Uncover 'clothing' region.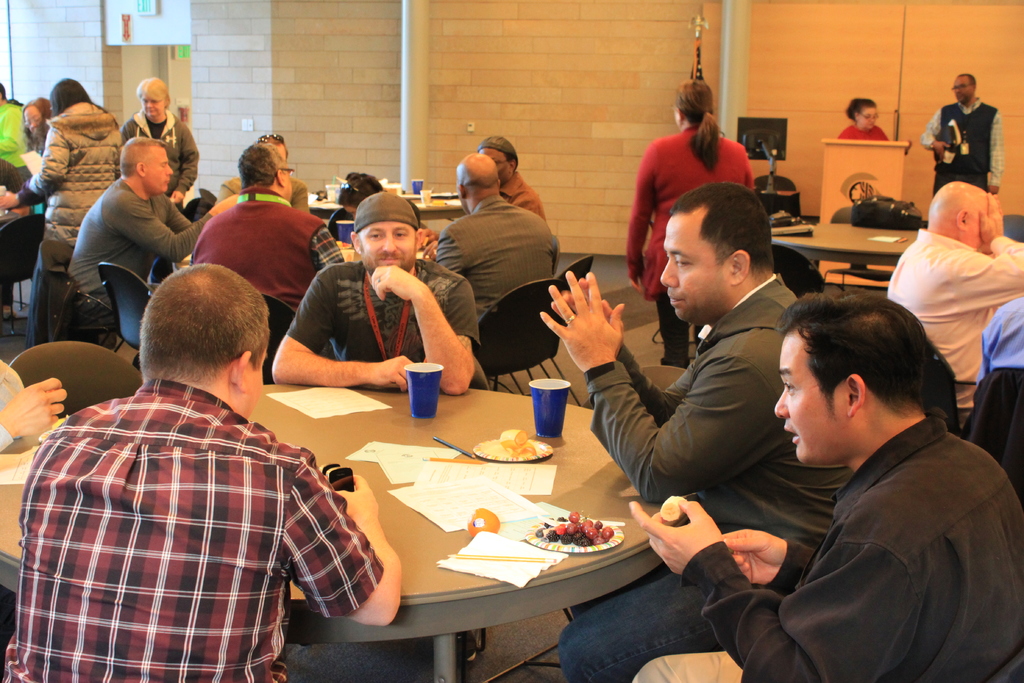
Uncovered: locate(291, 259, 504, 673).
